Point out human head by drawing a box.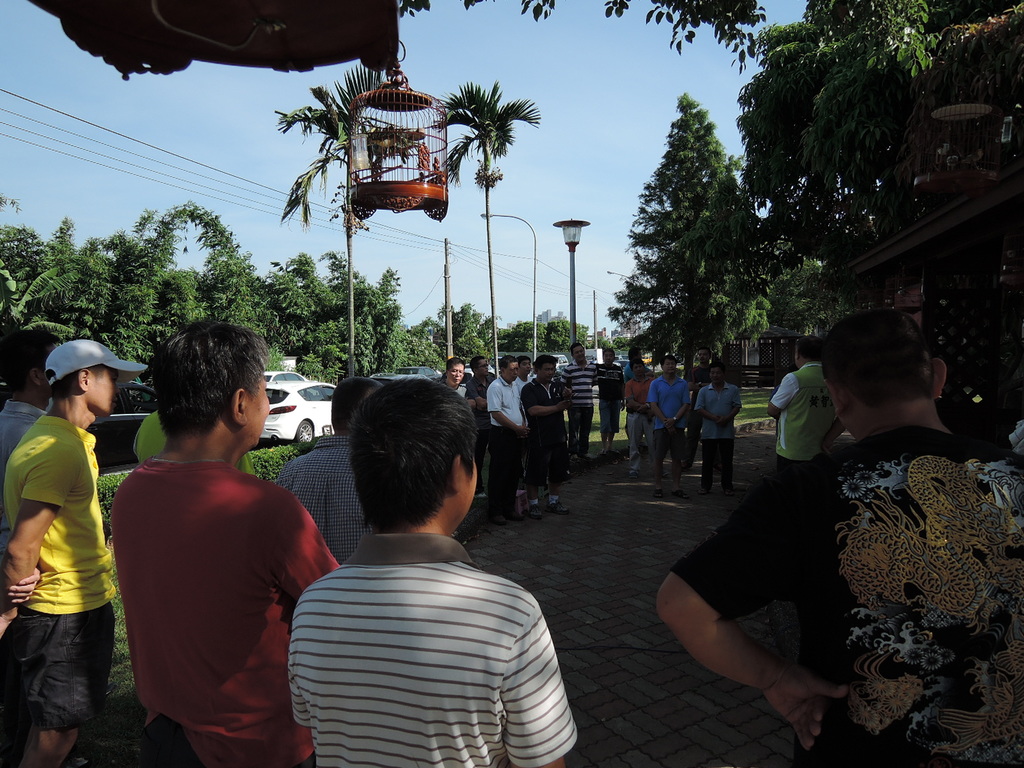
left=517, top=355, right=529, bottom=377.
